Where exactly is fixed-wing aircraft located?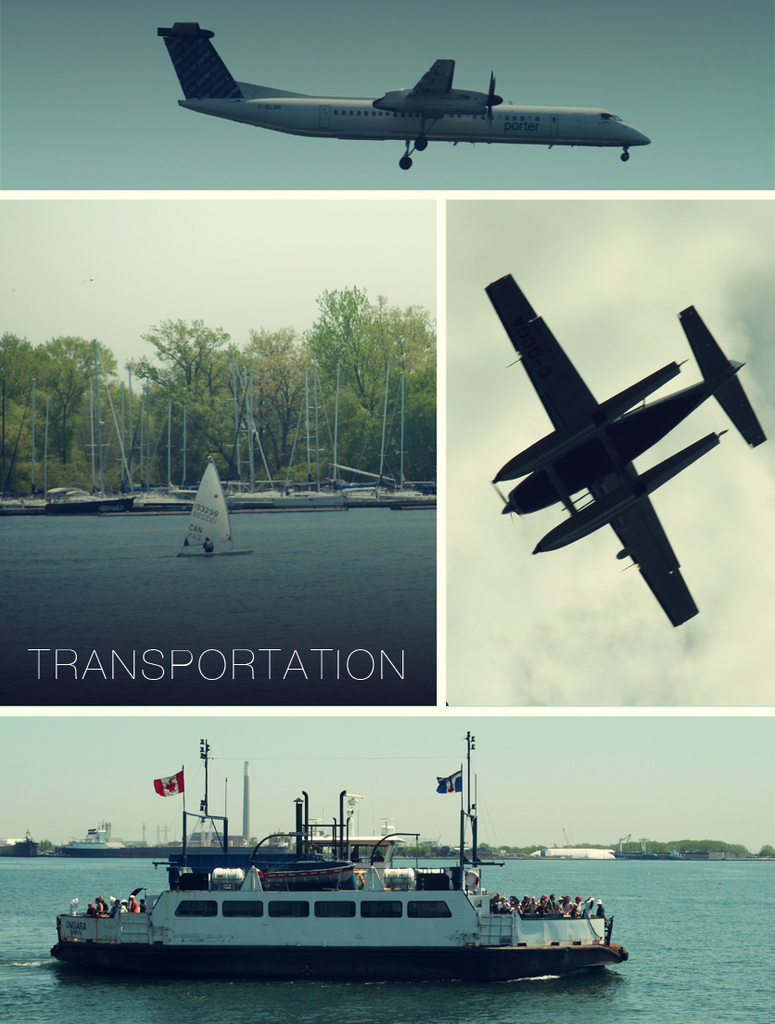
Its bounding box is 152, 16, 659, 173.
